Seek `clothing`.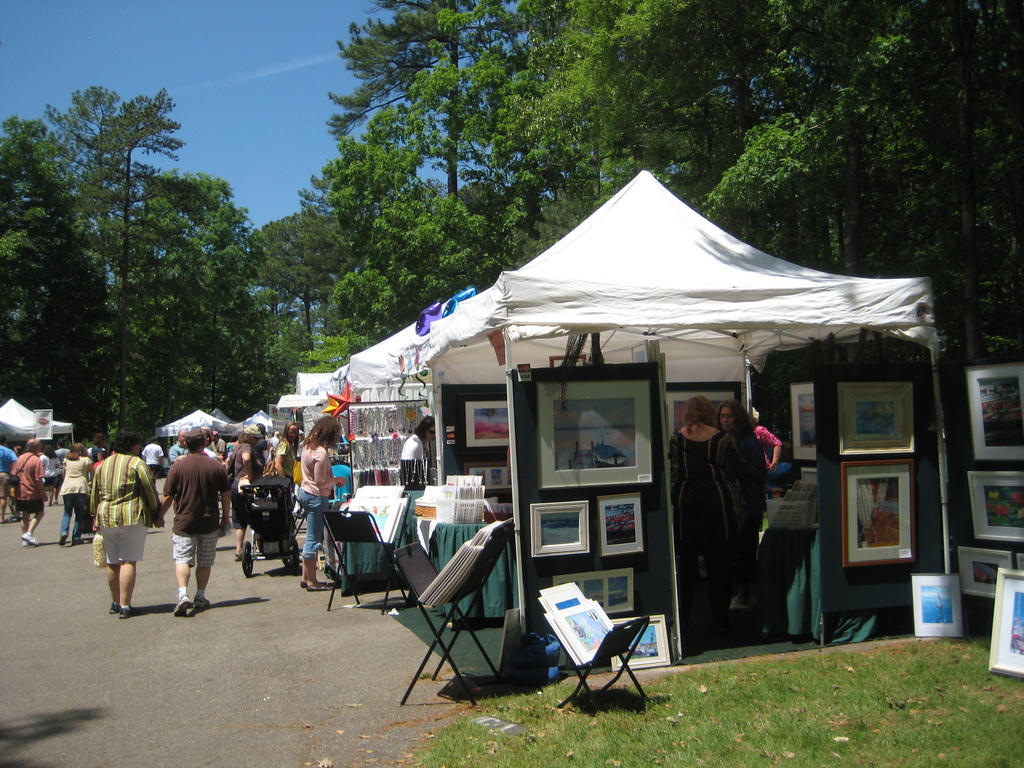
(left=60, top=445, right=68, bottom=468).
